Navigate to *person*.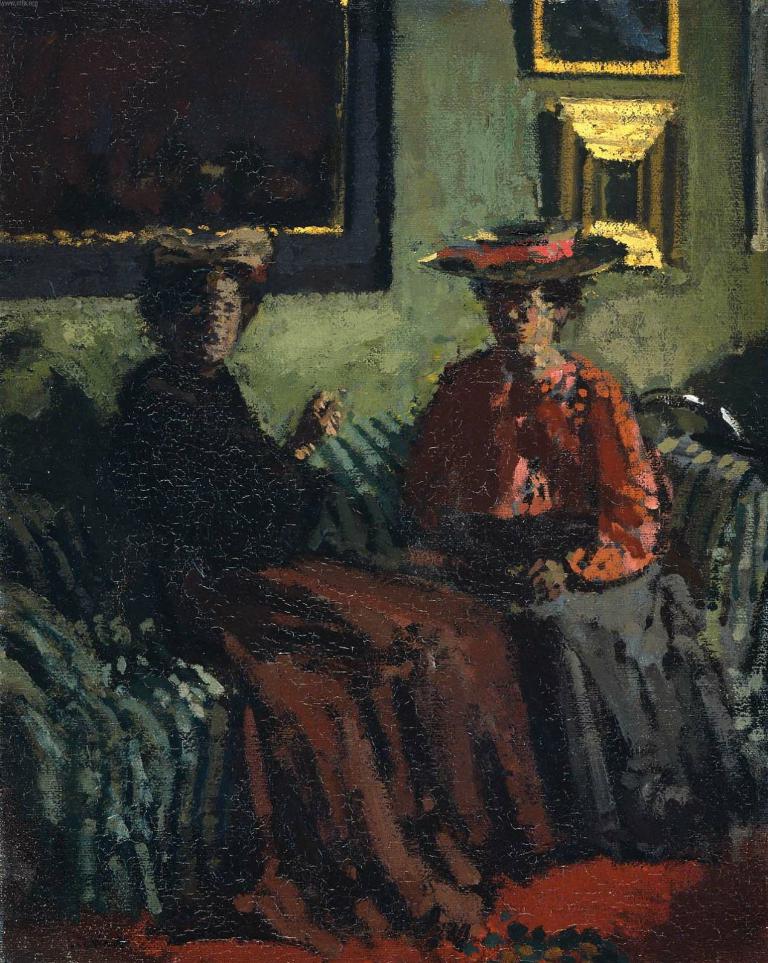
Navigation target: box(108, 223, 554, 952).
